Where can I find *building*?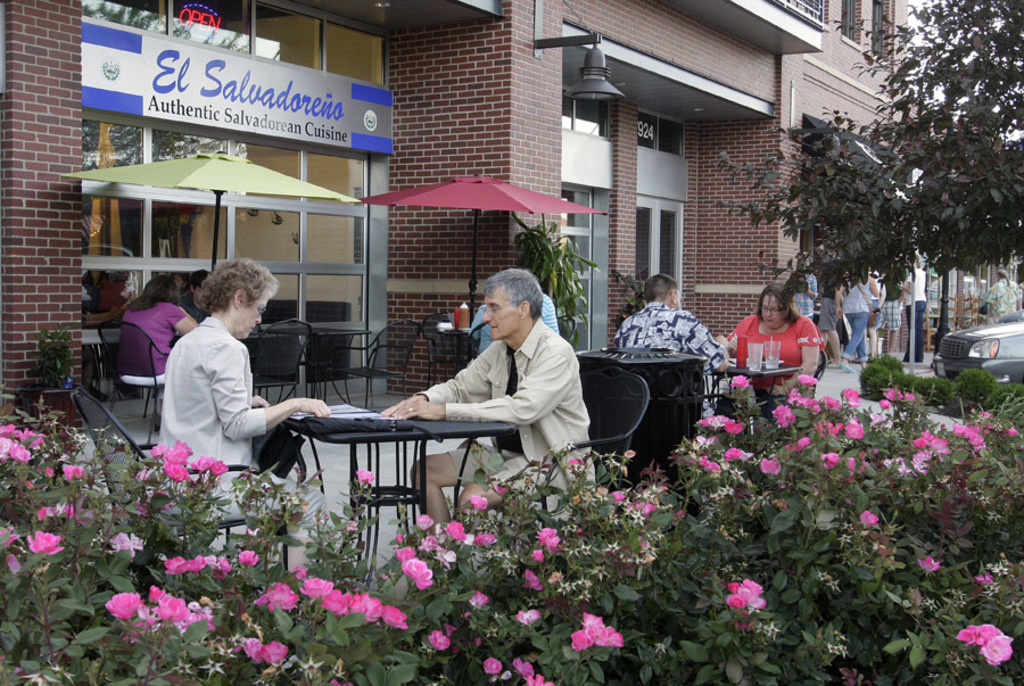
You can find it at 0/0/819/445.
